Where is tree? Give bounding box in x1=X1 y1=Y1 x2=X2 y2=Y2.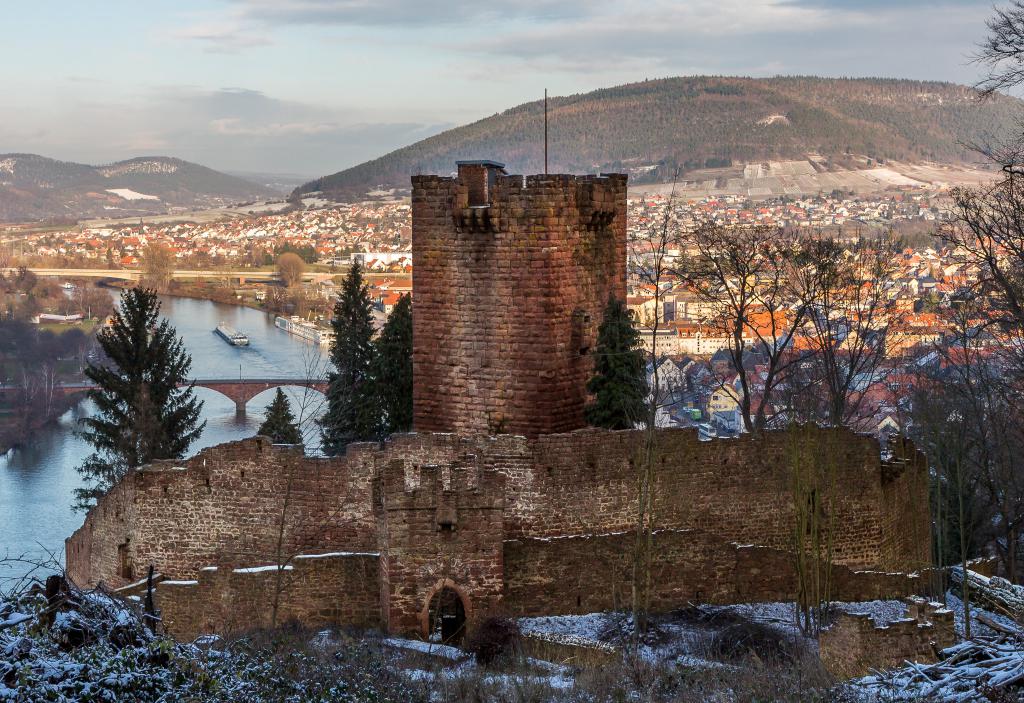
x1=259 y1=389 x2=300 y2=455.
